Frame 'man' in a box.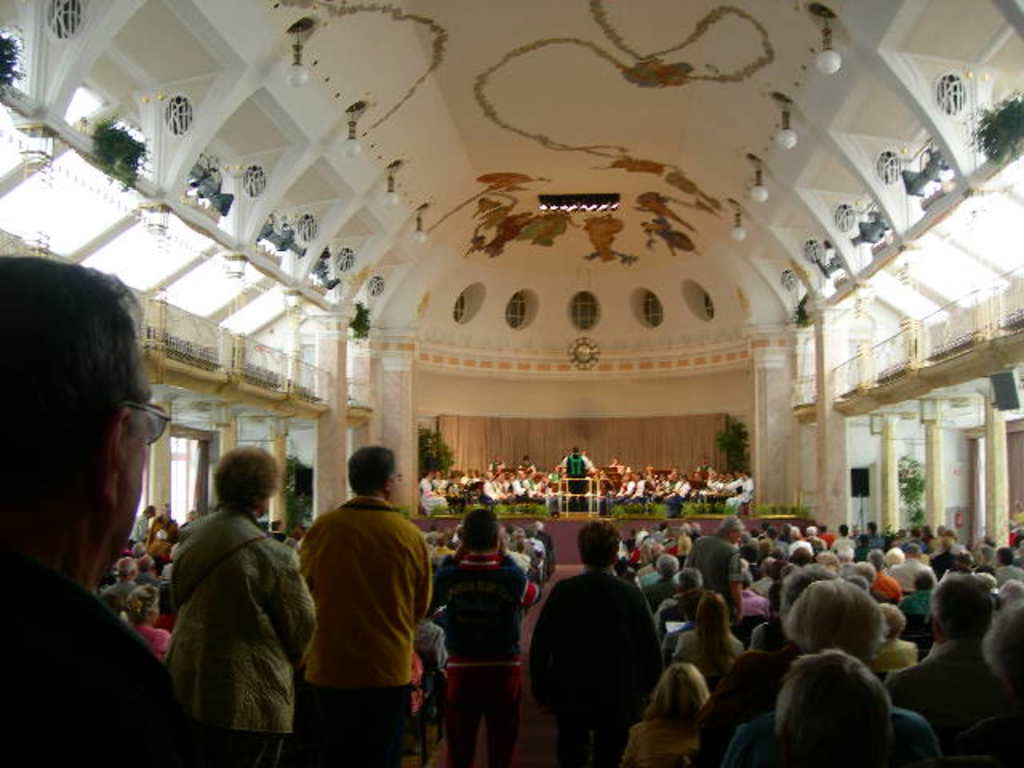
box(0, 253, 221, 766).
